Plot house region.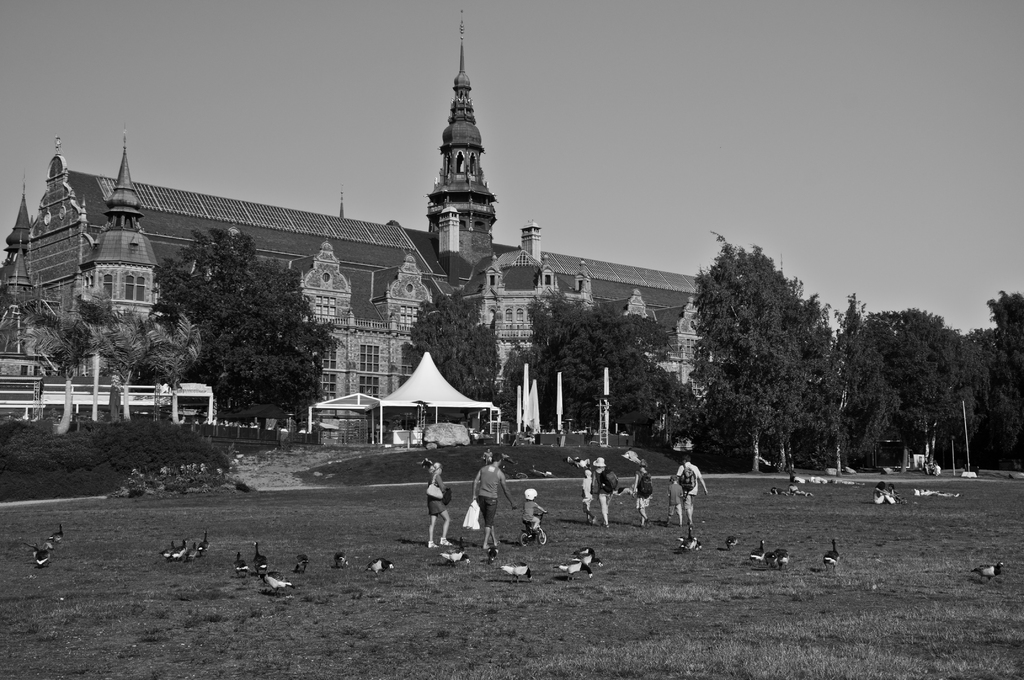
Plotted at [0, 12, 783, 442].
